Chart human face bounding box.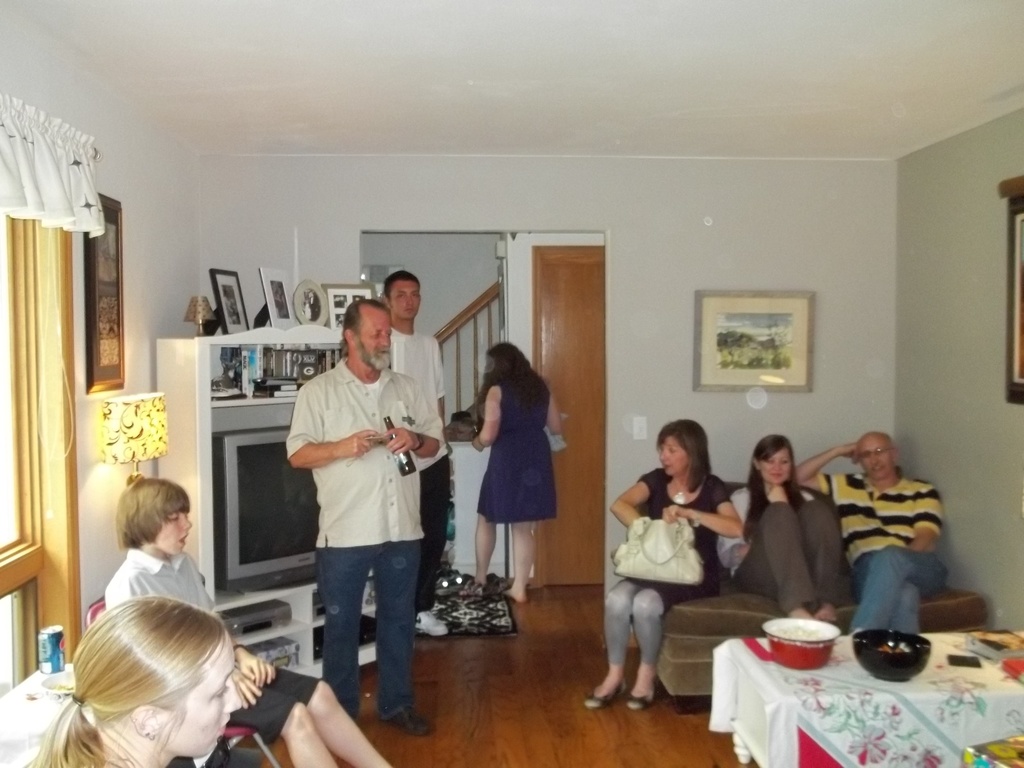
Charted: [358, 304, 392, 364].
